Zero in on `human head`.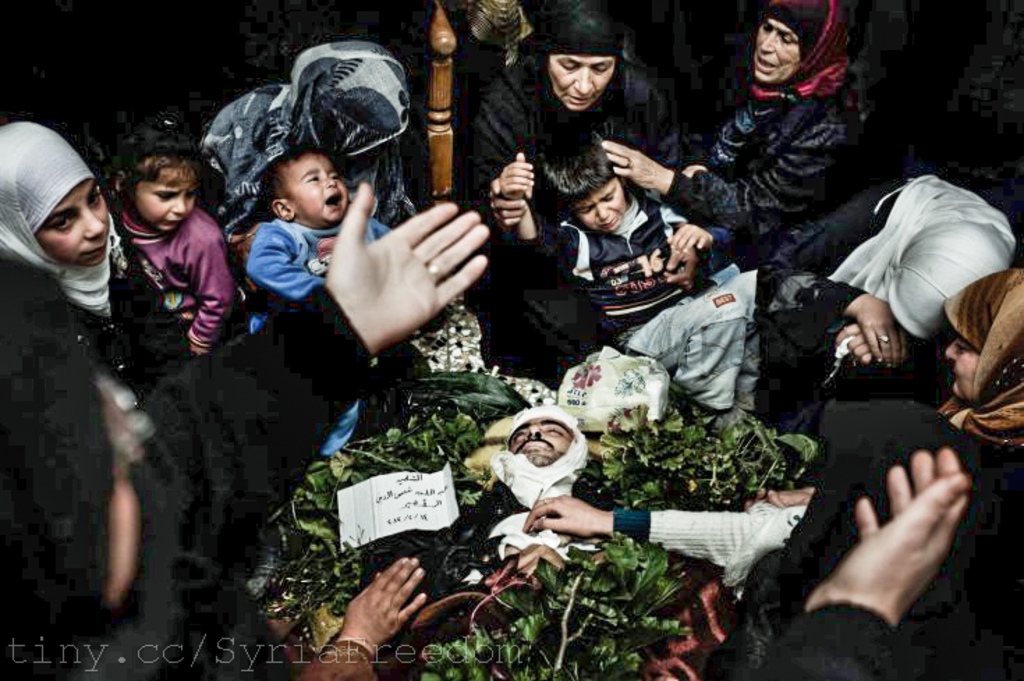
Zeroed in: x1=816 y1=405 x2=986 y2=565.
